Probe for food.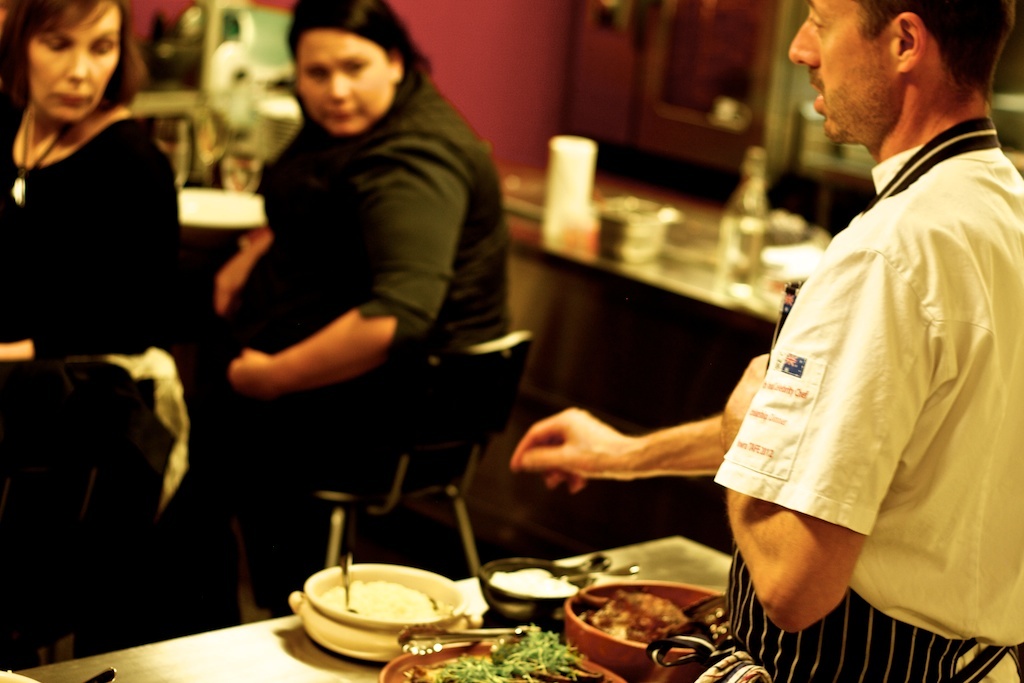
Probe result: detection(487, 566, 584, 597).
